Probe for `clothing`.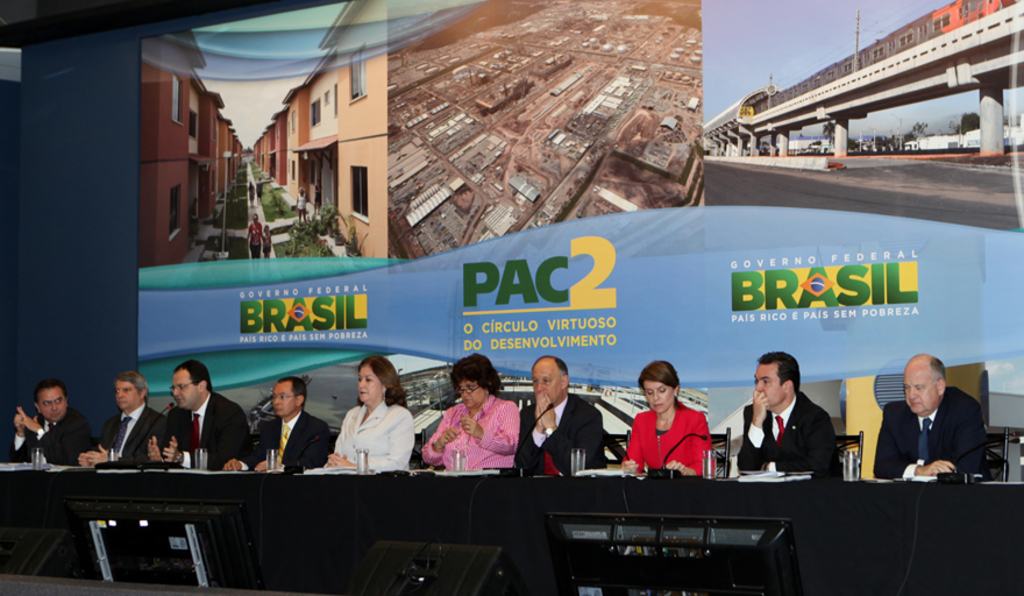
Probe result: box=[624, 395, 718, 477].
